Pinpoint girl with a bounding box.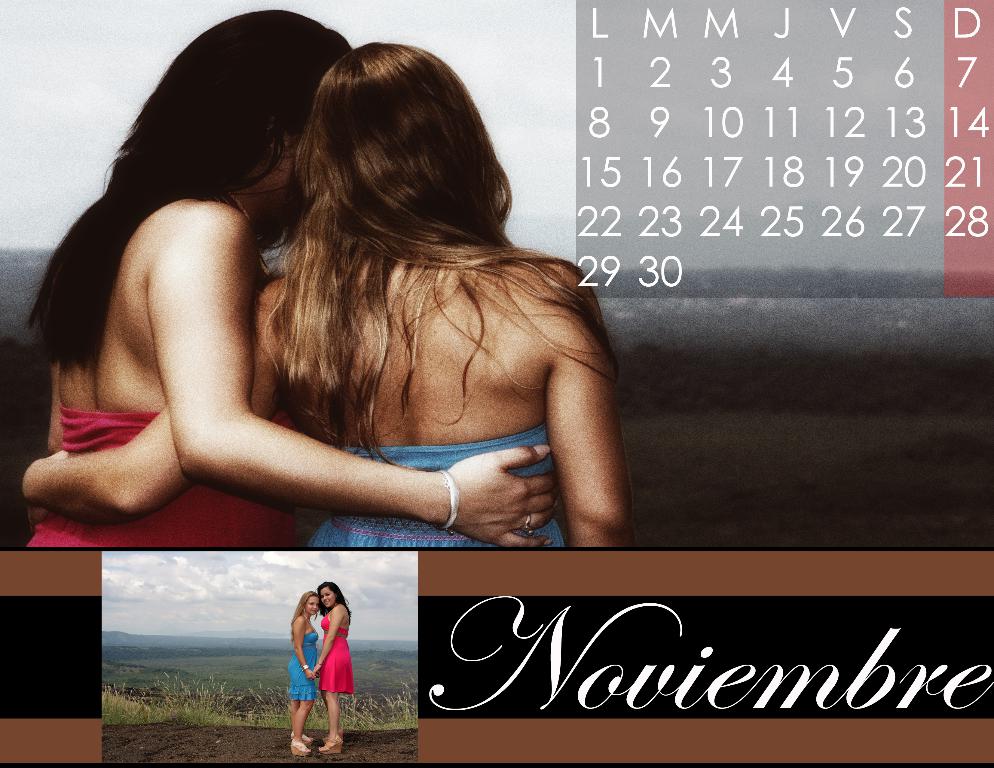
box(25, 4, 558, 549).
